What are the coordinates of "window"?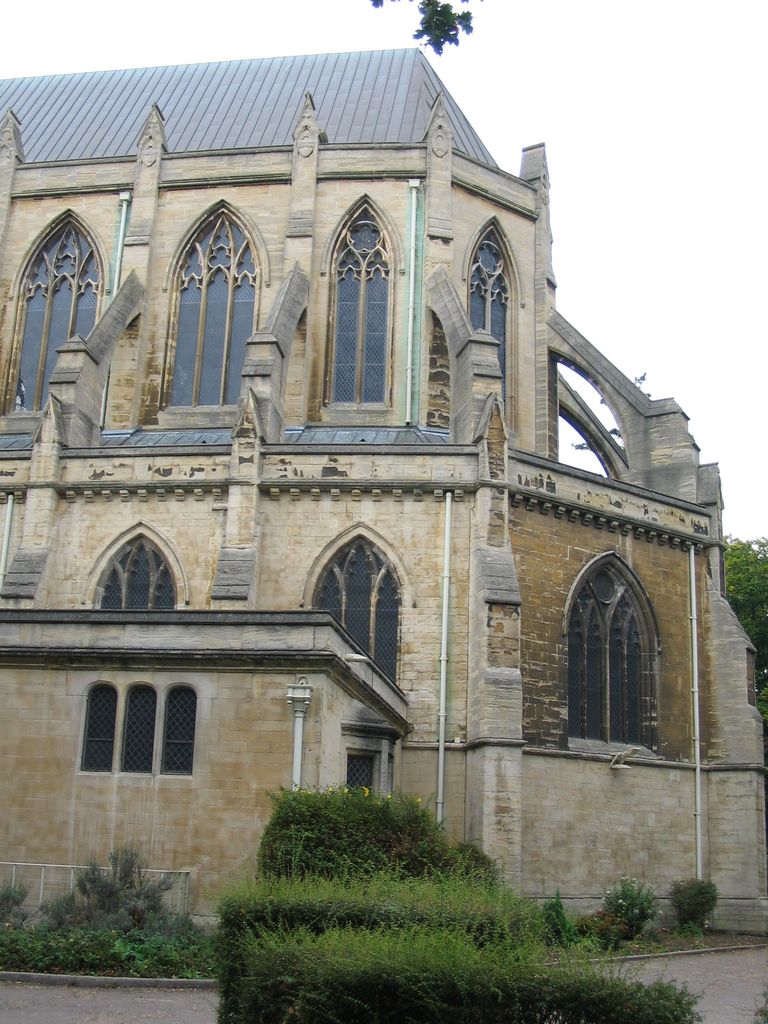
{"left": 161, "top": 212, "right": 260, "bottom": 410}.
